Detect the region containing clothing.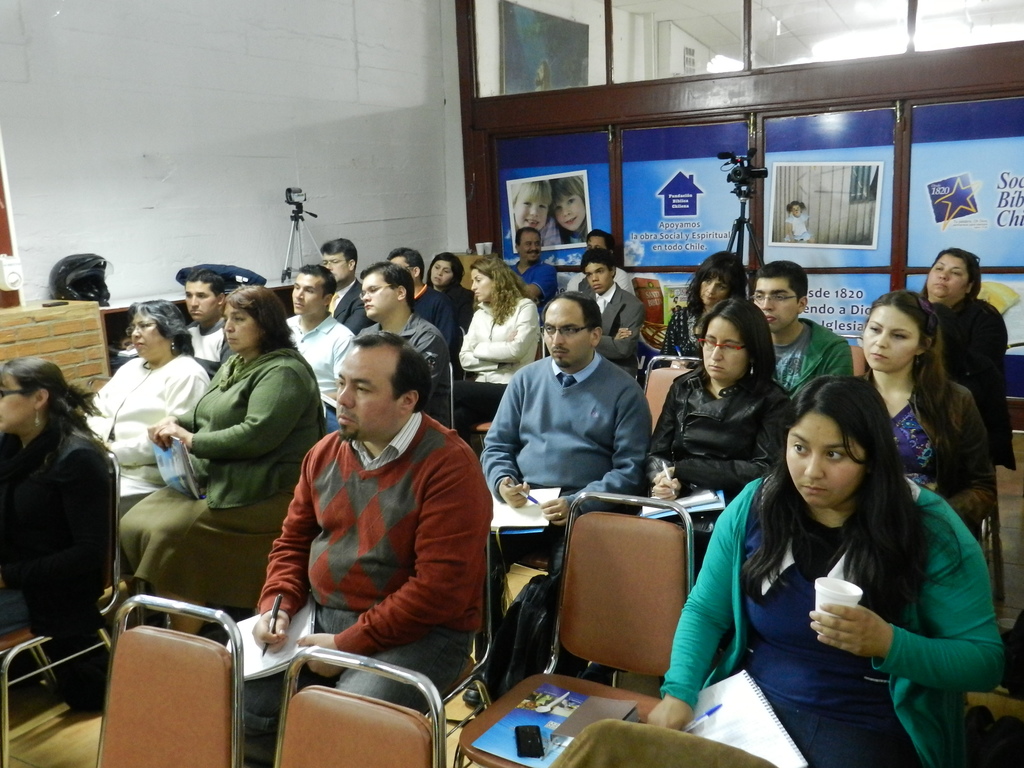
<box>510,250,561,307</box>.
